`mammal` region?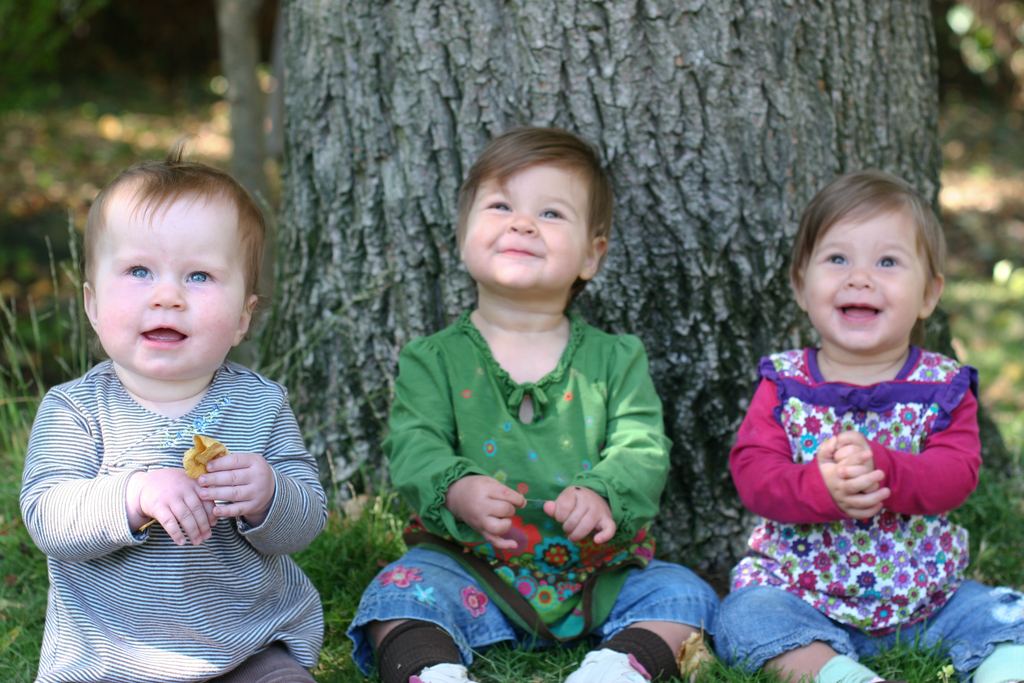
Rect(714, 169, 1023, 682)
